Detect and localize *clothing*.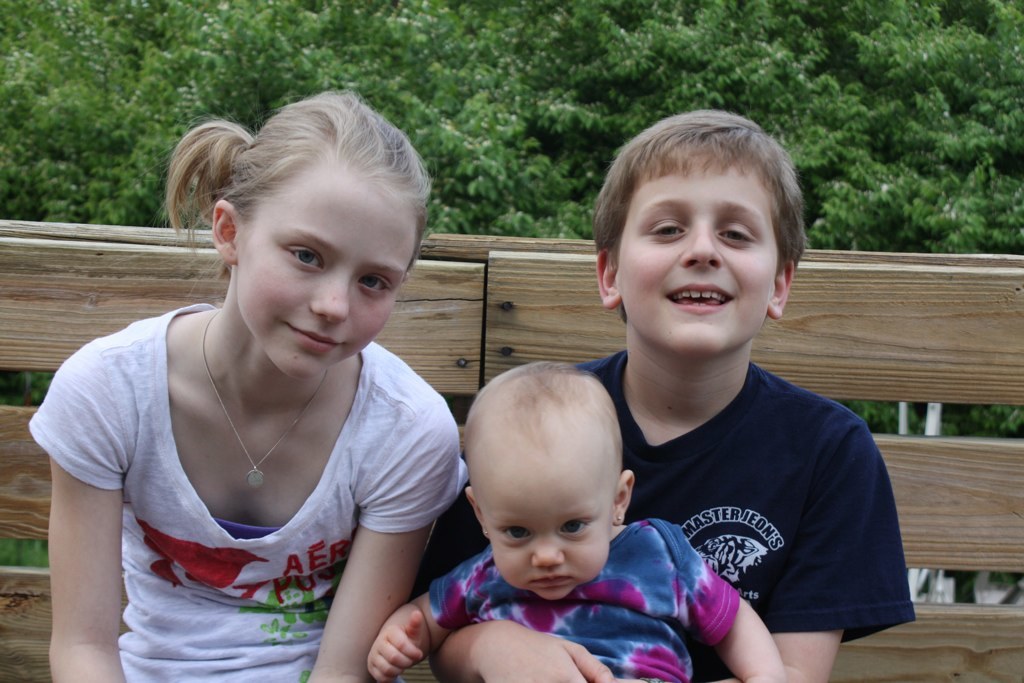
Localized at locate(30, 300, 468, 682).
